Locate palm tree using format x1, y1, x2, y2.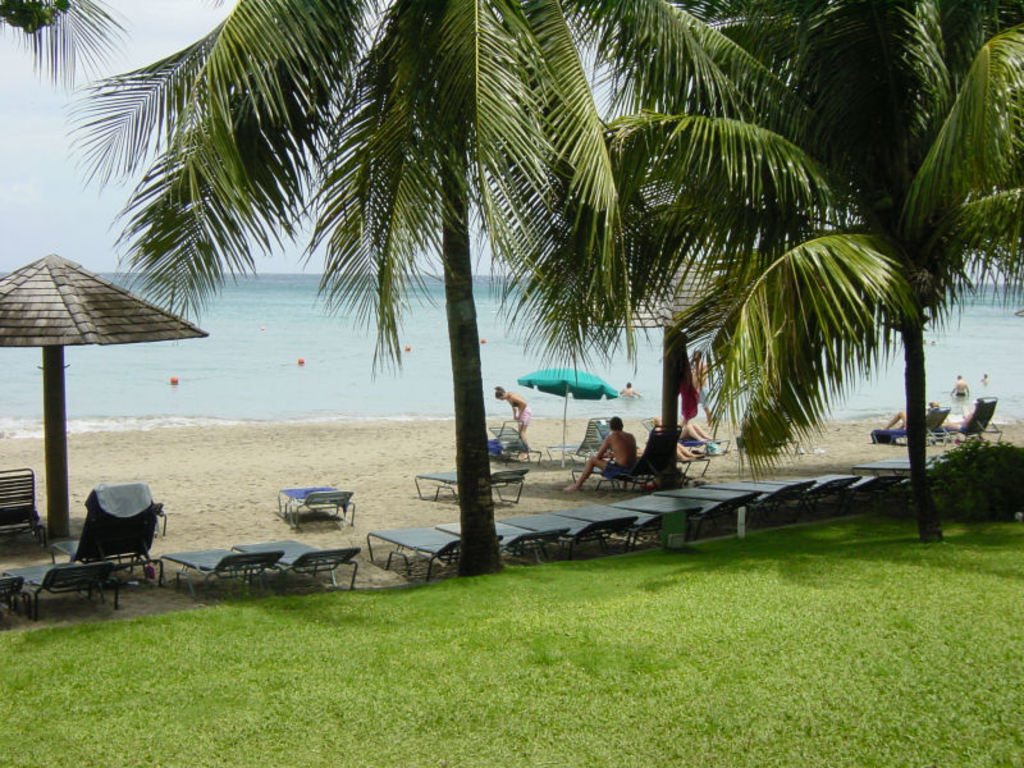
598, 0, 1023, 544.
